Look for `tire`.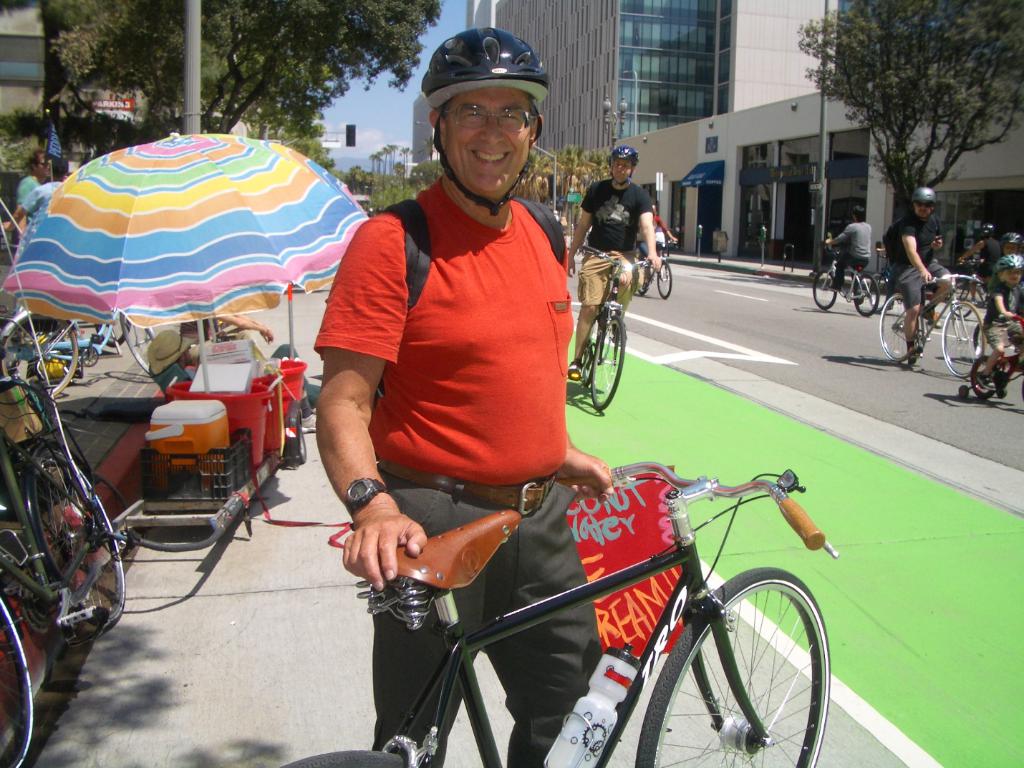
Found: (0, 594, 32, 767).
